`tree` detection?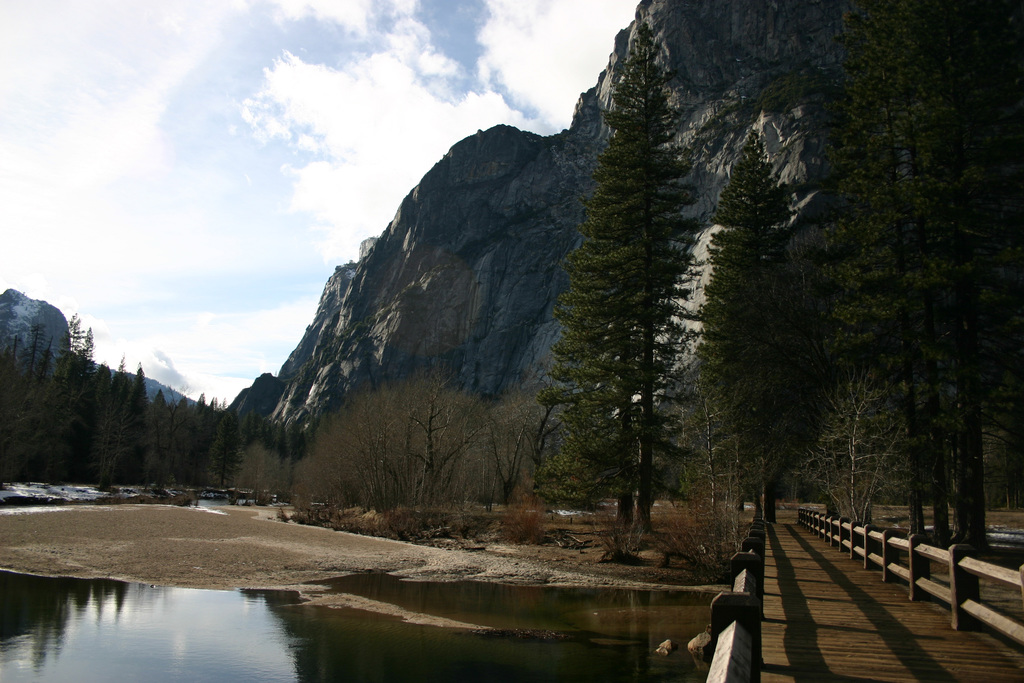
(left=269, top=365, right=508, bottom=531)
